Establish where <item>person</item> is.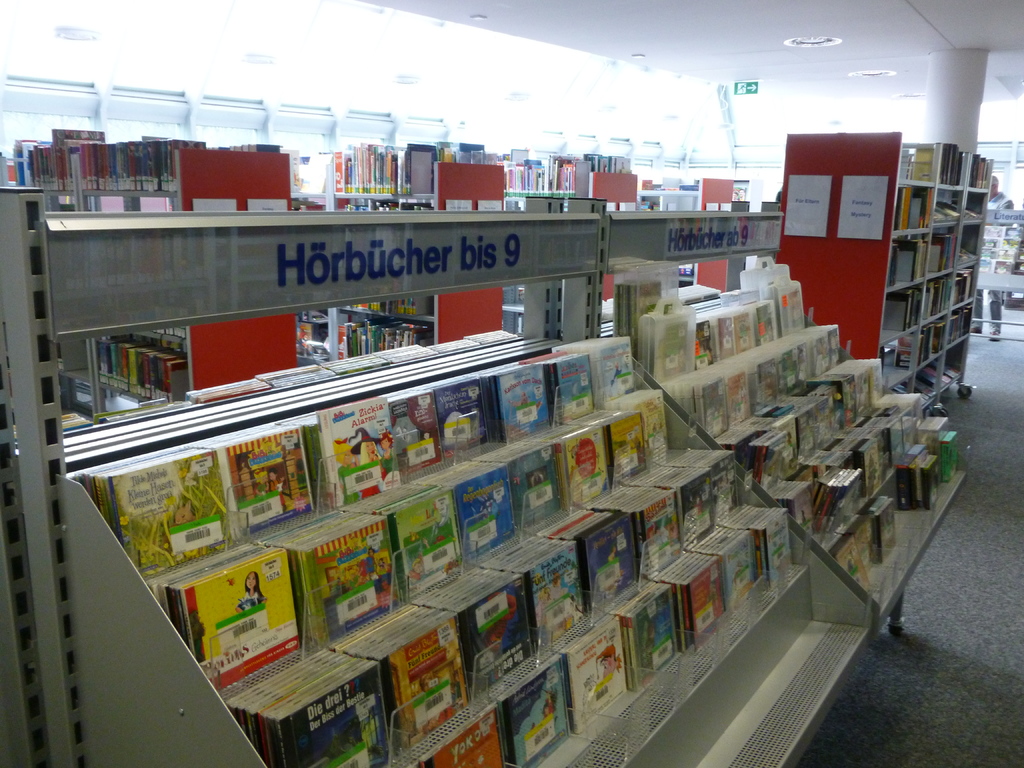
Established at <region>234, 570, 271, 609</region>.
